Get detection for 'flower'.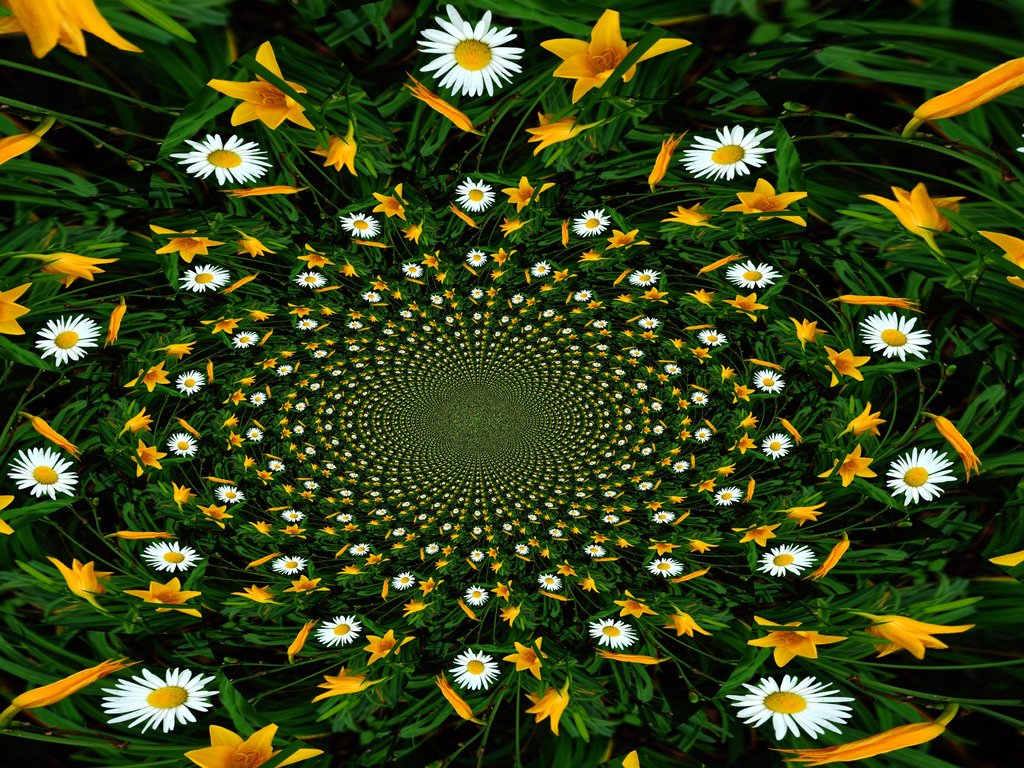
Detection: box=[104, 302, 123, 349].
